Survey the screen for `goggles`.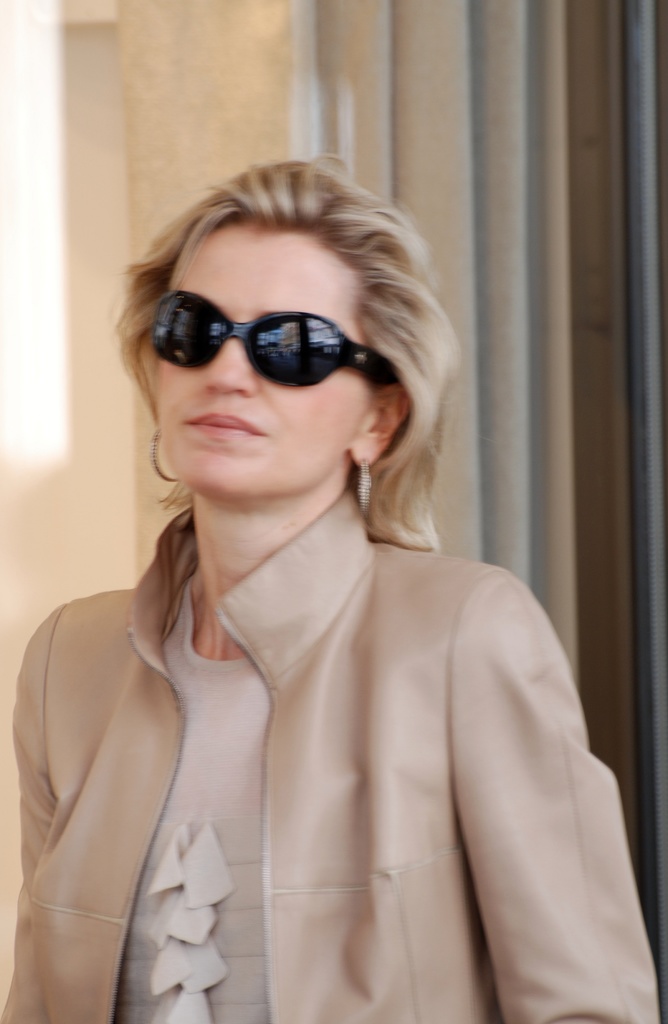
Survey found: [148,291,393,381].
